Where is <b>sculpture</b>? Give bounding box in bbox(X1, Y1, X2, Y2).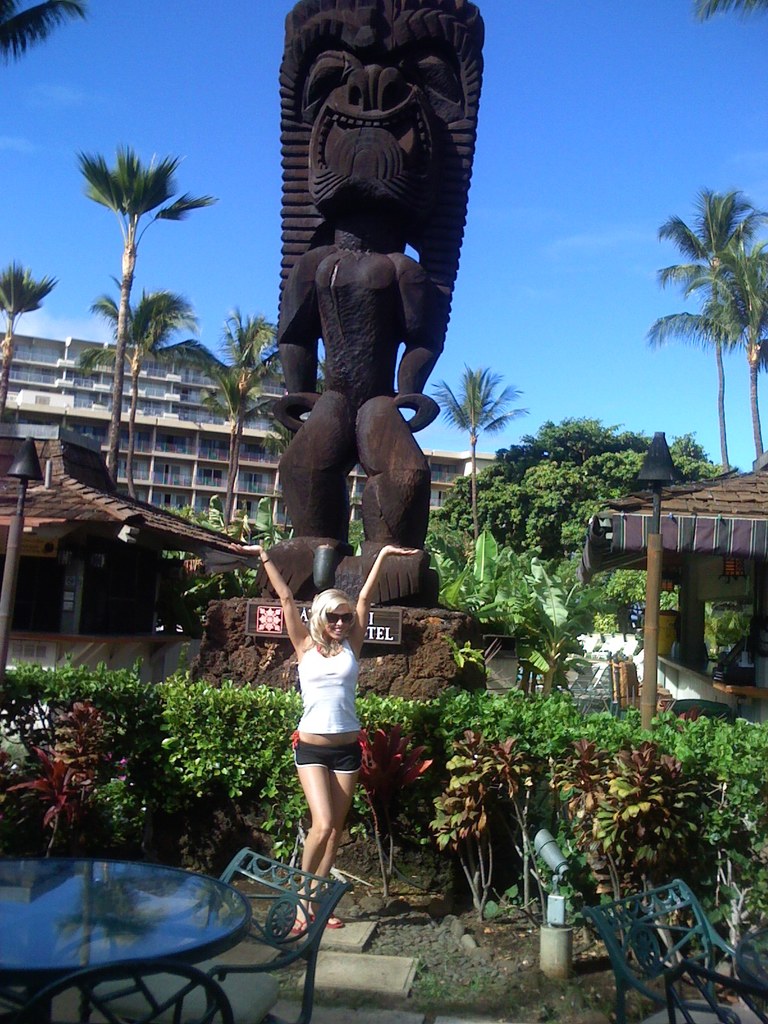
bbox(250, 0, 490, 605).
